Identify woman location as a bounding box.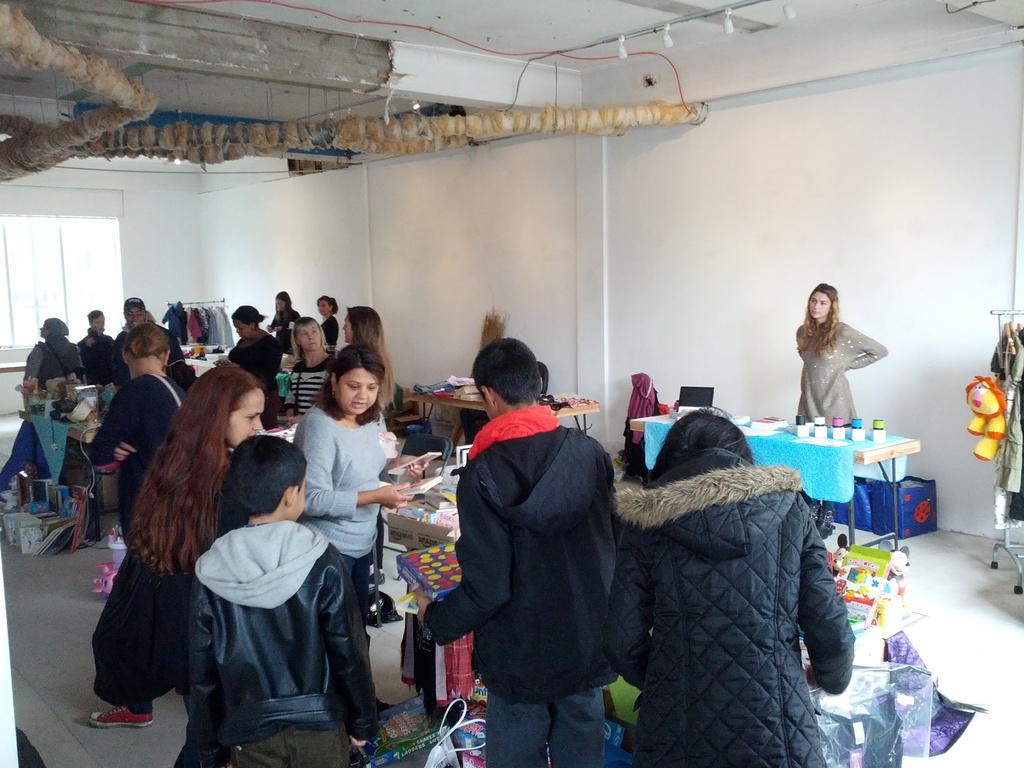
{"left": 317, "top": 293, "right": 340, "bottom": 353}.
